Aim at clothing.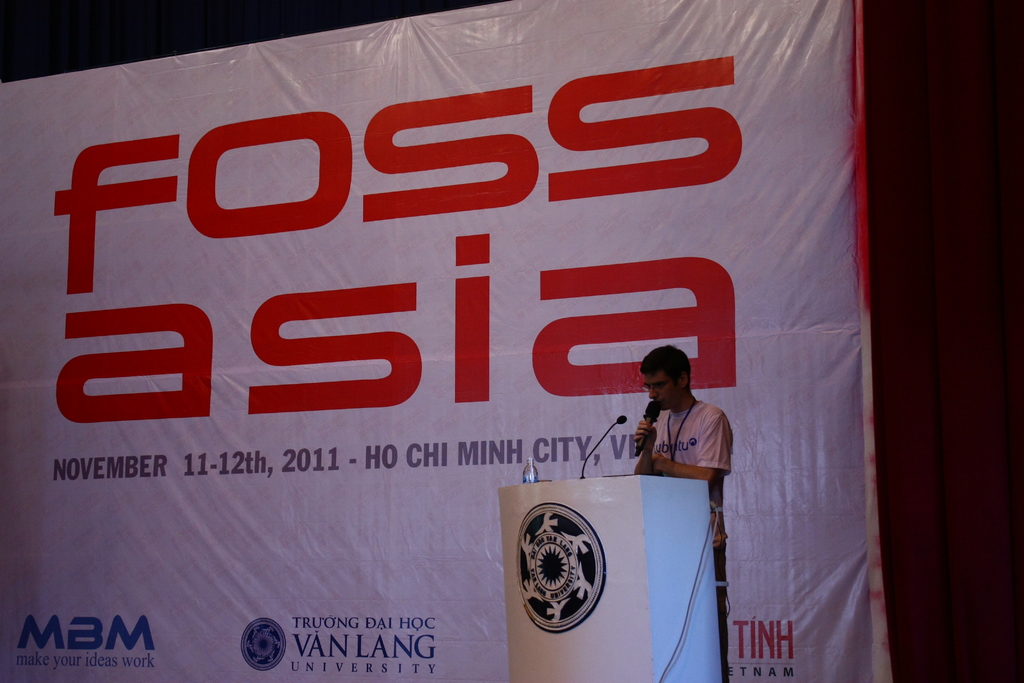
Aimed at <region>638, 398, 732, 608</region>.
